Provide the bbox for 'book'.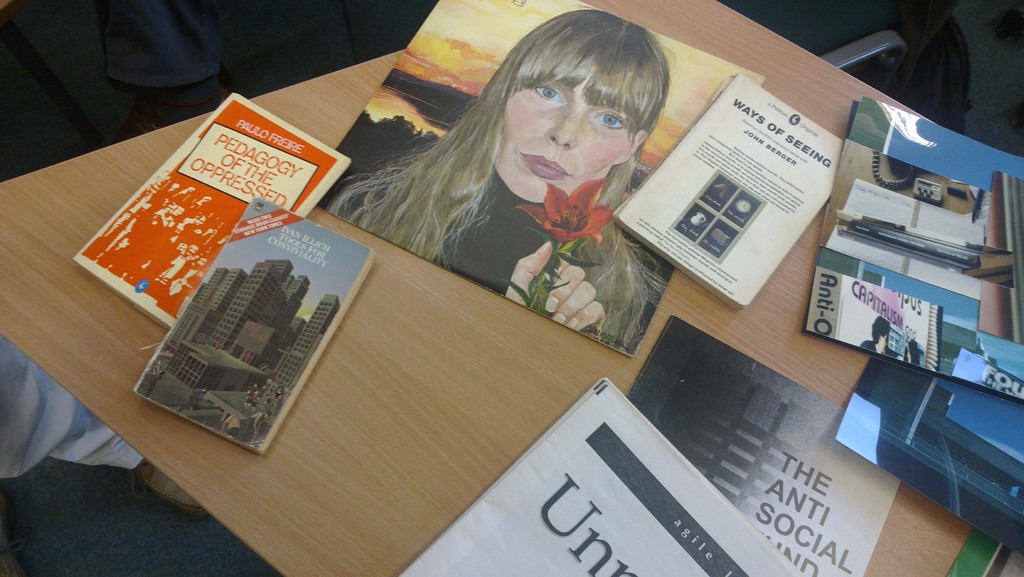
detection(116, 221, 380, 461).
